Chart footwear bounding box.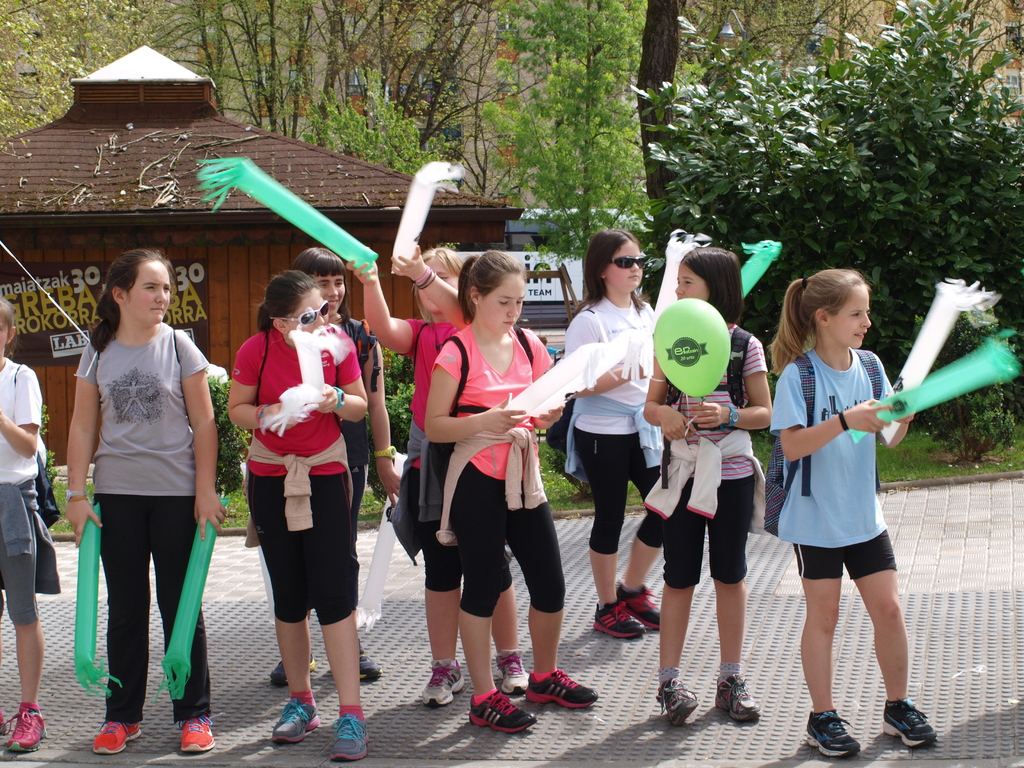
Charted: x1=662 y1=669 x2=703 y2=732.
